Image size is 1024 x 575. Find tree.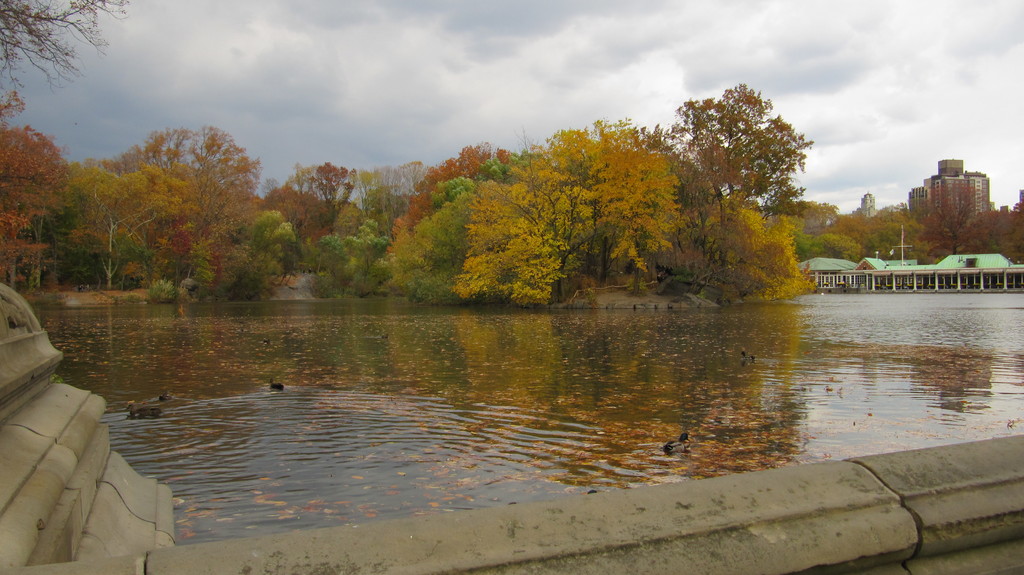
<region>788, 221, 876, 266</region>.
